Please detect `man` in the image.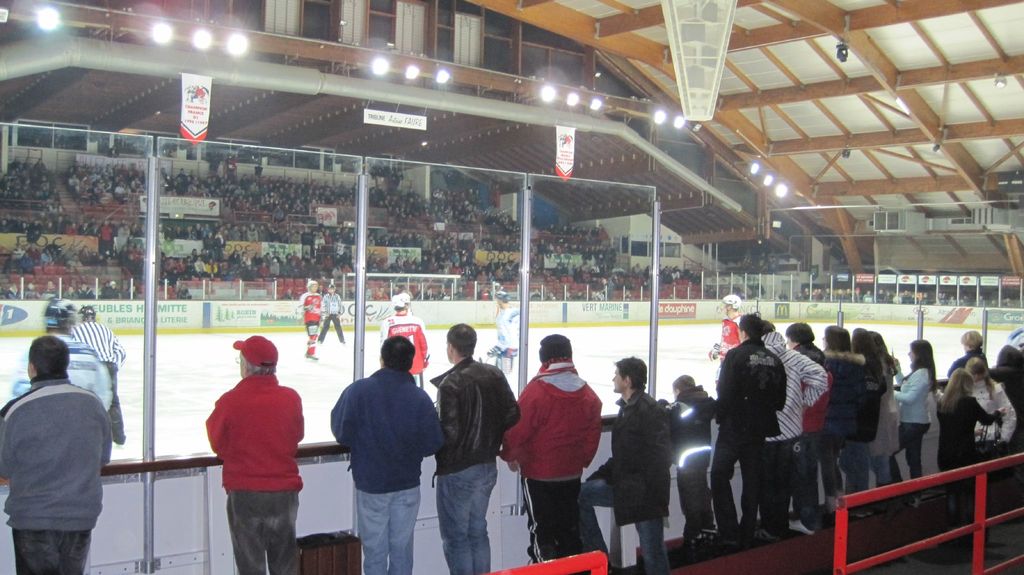
BBox(577, 359, 669, 573).
